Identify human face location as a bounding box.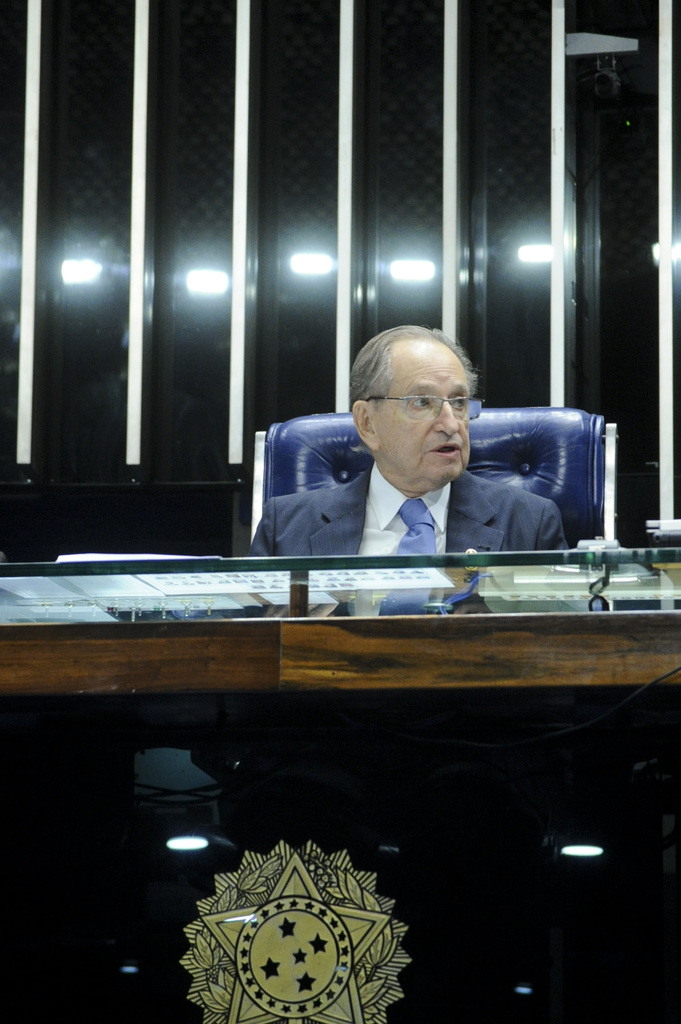
l=374, t=344, r=472, b=479.
